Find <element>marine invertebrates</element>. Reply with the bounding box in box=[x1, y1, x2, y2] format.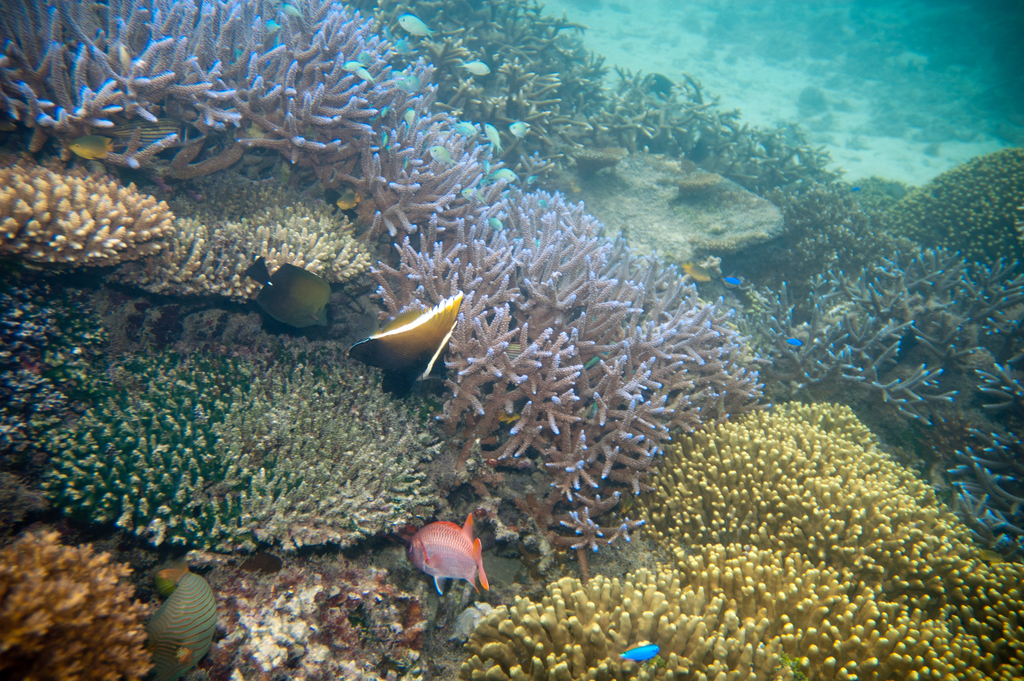
box=[724, 193, 985, 461].
